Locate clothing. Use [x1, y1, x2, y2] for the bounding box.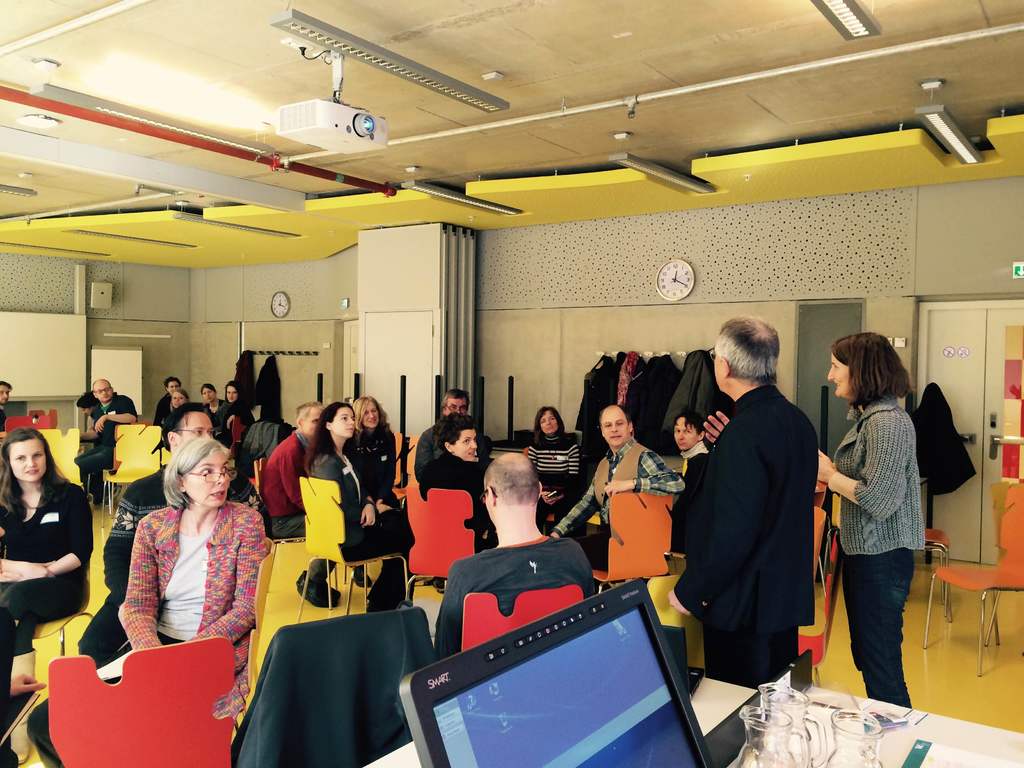
[241, 420, 290, 482].
